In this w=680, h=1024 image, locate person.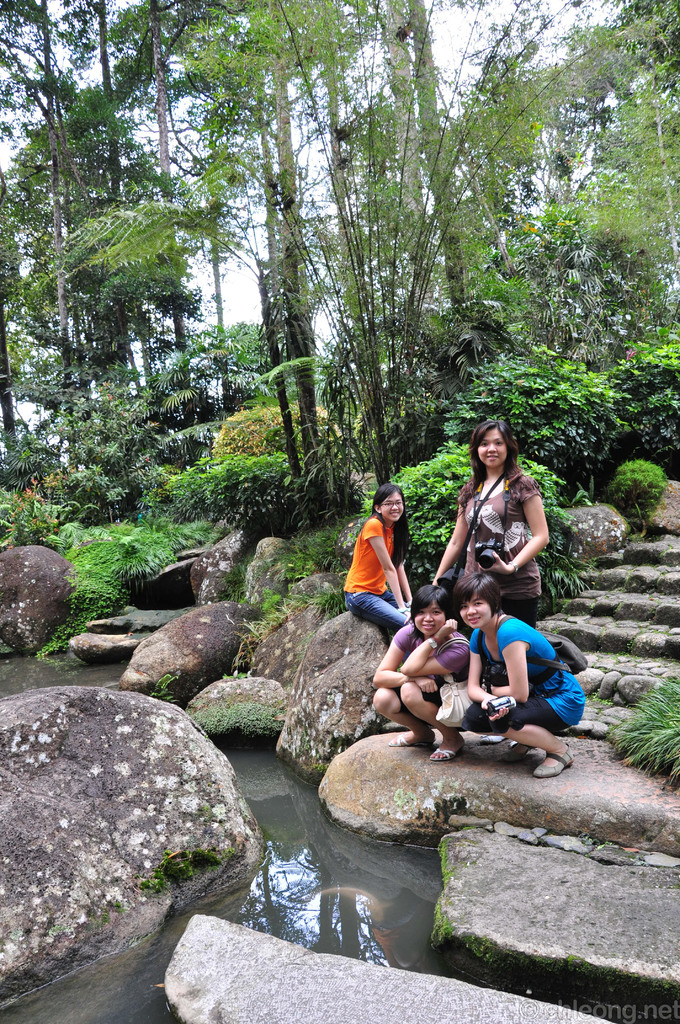
Bounding box: x1=435 y1=584 x2=589 y2=775.
